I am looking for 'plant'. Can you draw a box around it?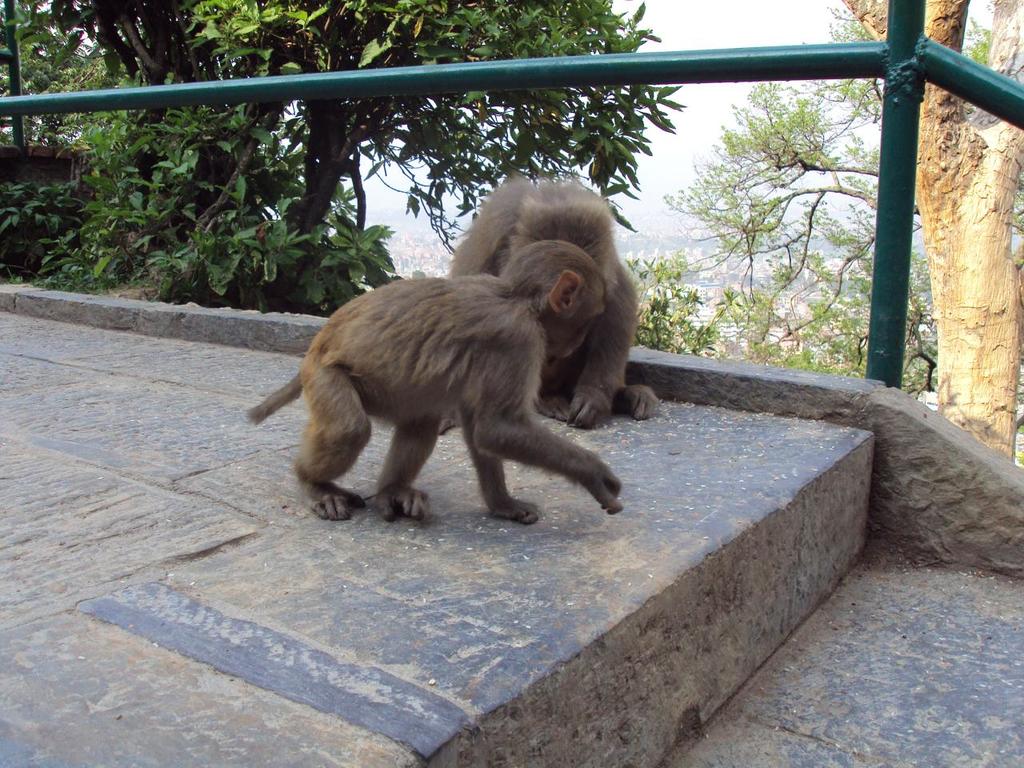
Sure, the bounding box is 153, 129, 331, 306.
